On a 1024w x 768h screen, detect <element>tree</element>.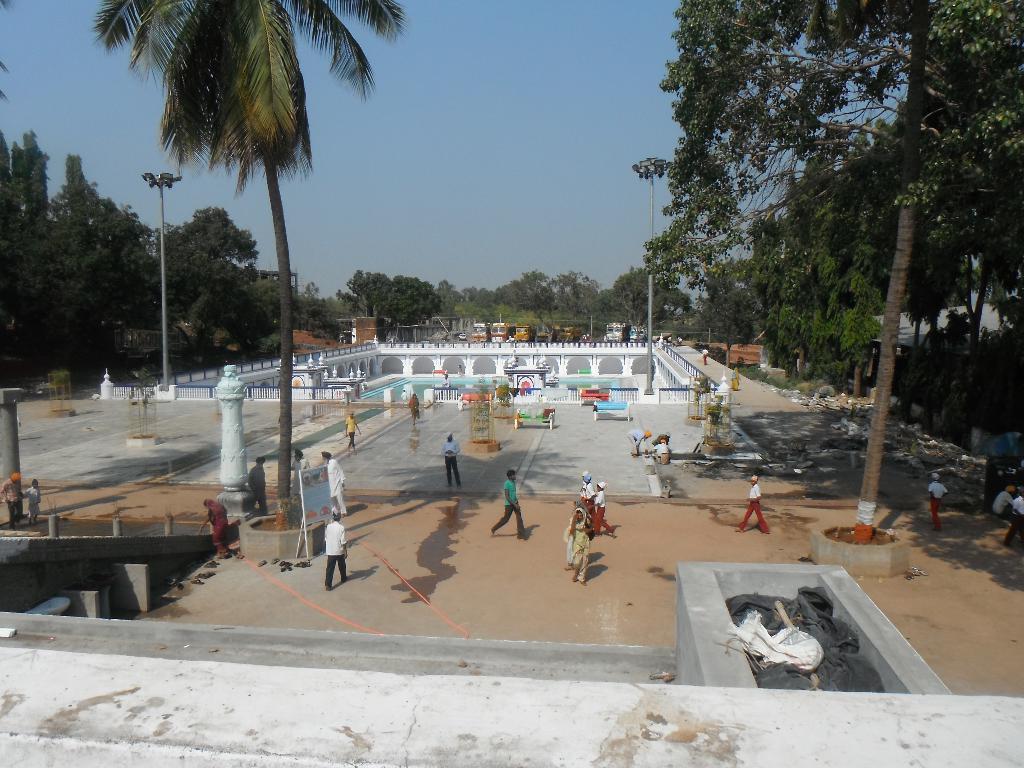
(x1=318, y1=264, x2=440, y2=340).
